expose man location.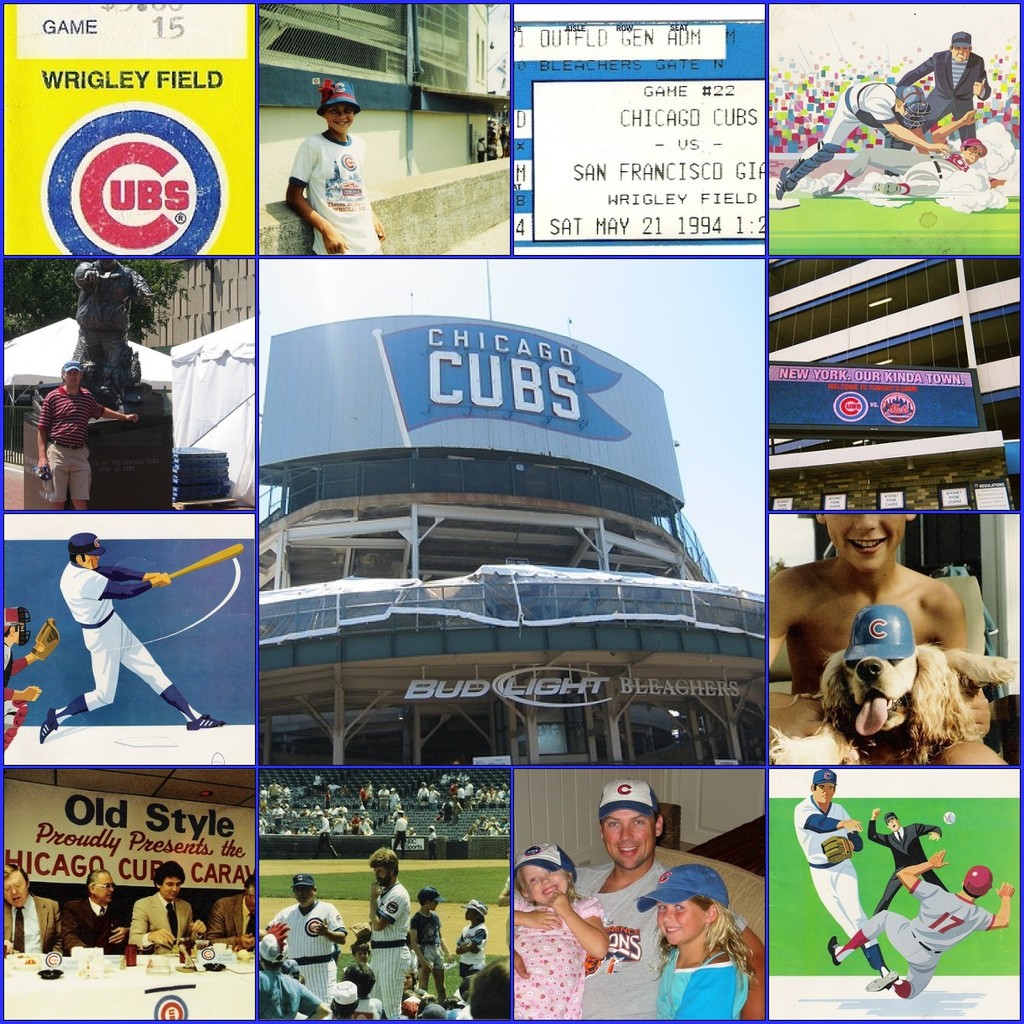
Exposed at 41/533/227/743.
